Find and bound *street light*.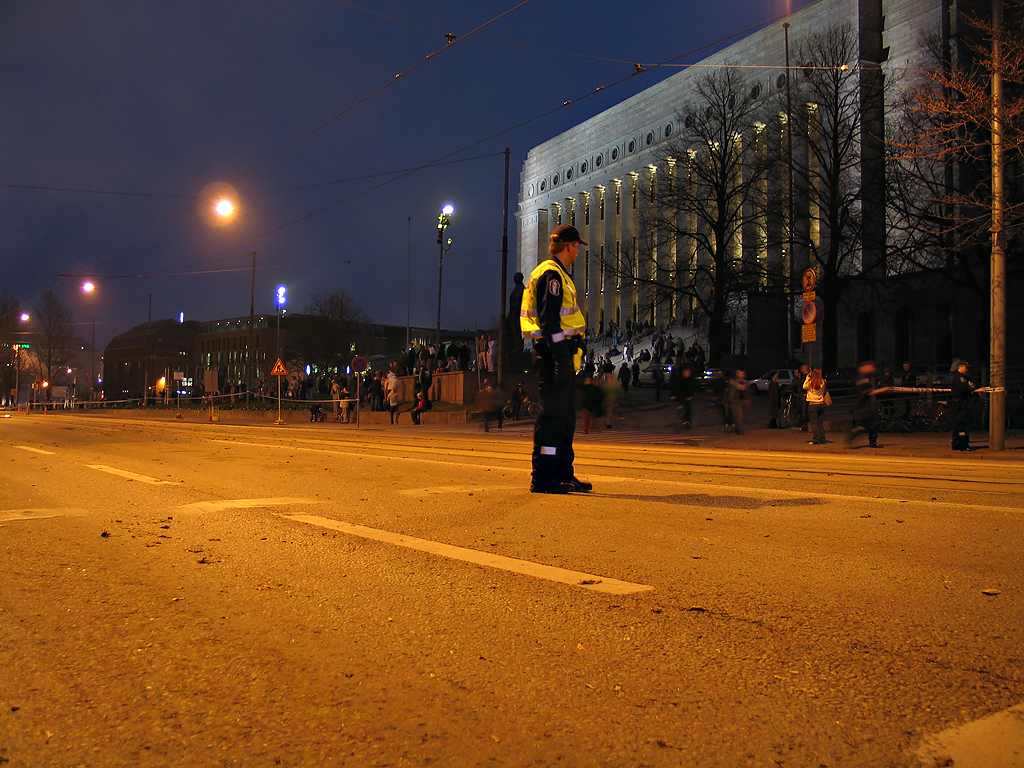
Bound: detection(276, 288, 284, 340).
